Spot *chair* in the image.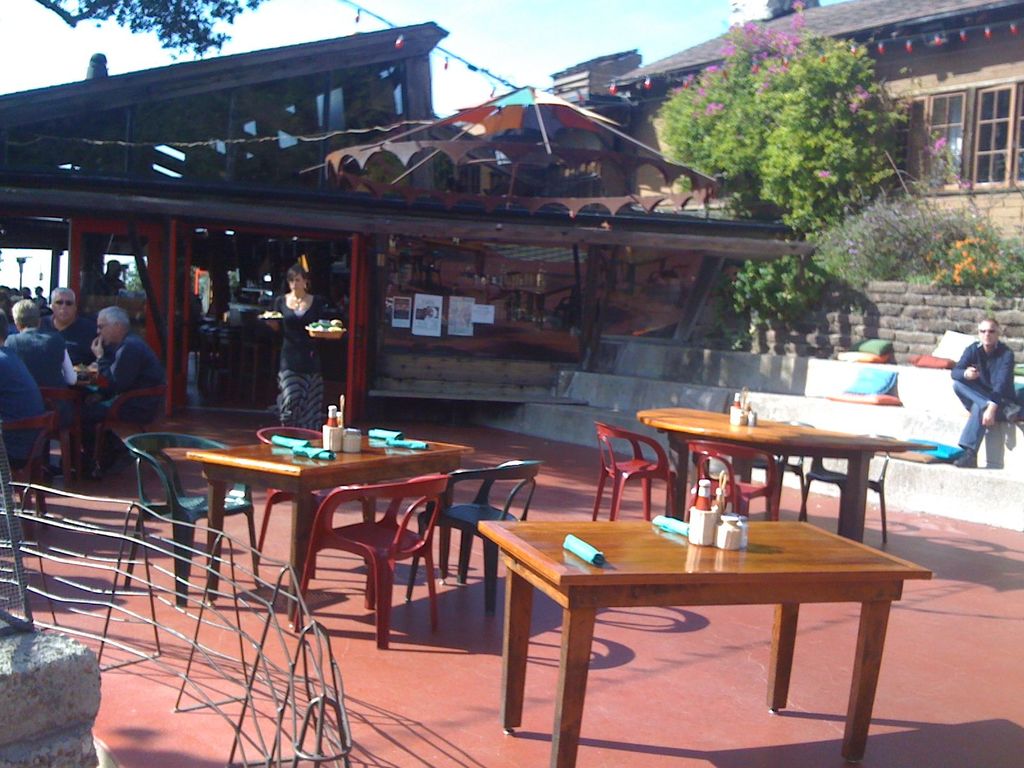
*chair* found at x1=35 y1=383 x2=90 y2=477.
